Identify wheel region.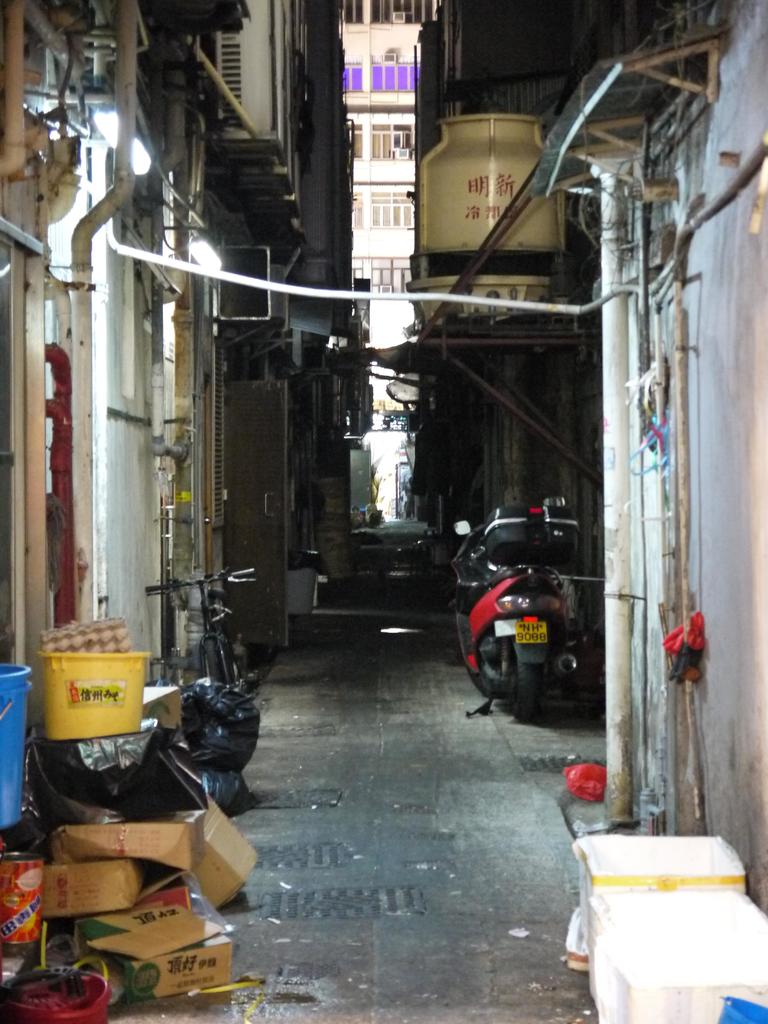
Region: <bbox>198, 630, 222, 690</bbox>.
